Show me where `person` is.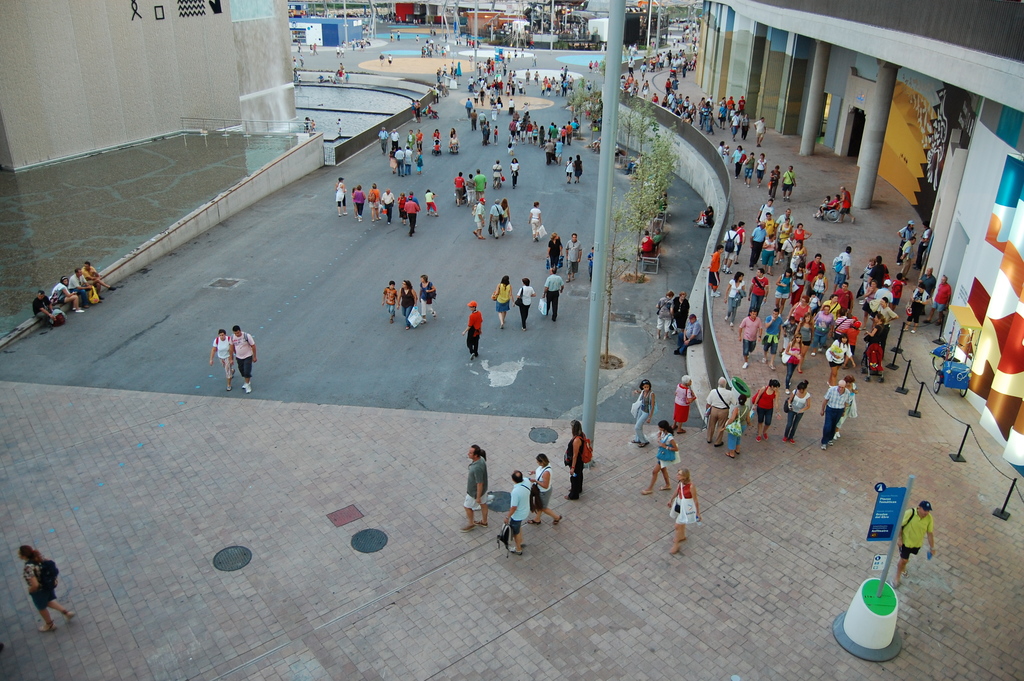
`person` is at BBox(529, 52, 538, 68).
